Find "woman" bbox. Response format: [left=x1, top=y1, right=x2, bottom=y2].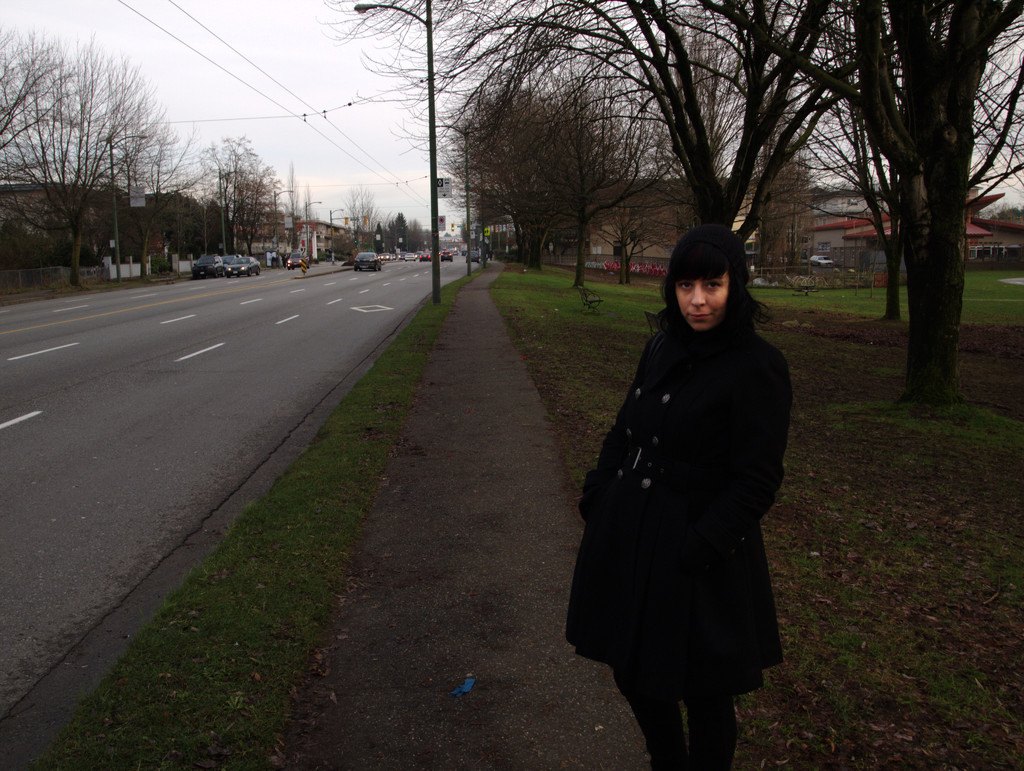
[left=556, top=219, right=794, bottom=747].
